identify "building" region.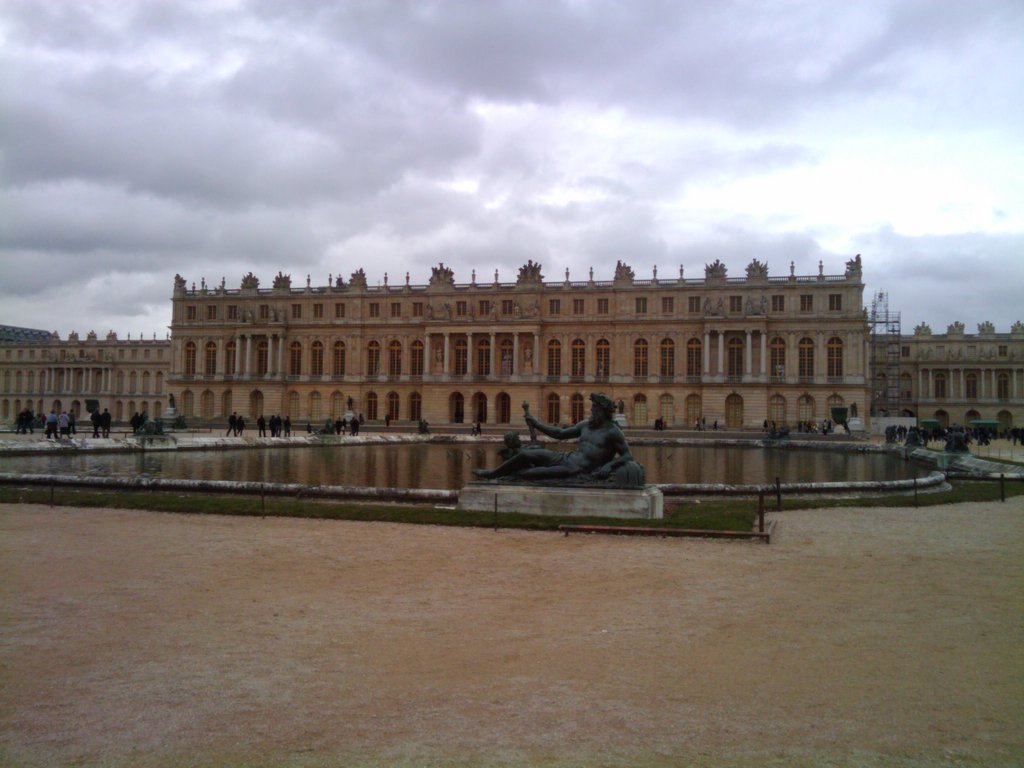
Region: Rect(0, 331, 167, 442).
